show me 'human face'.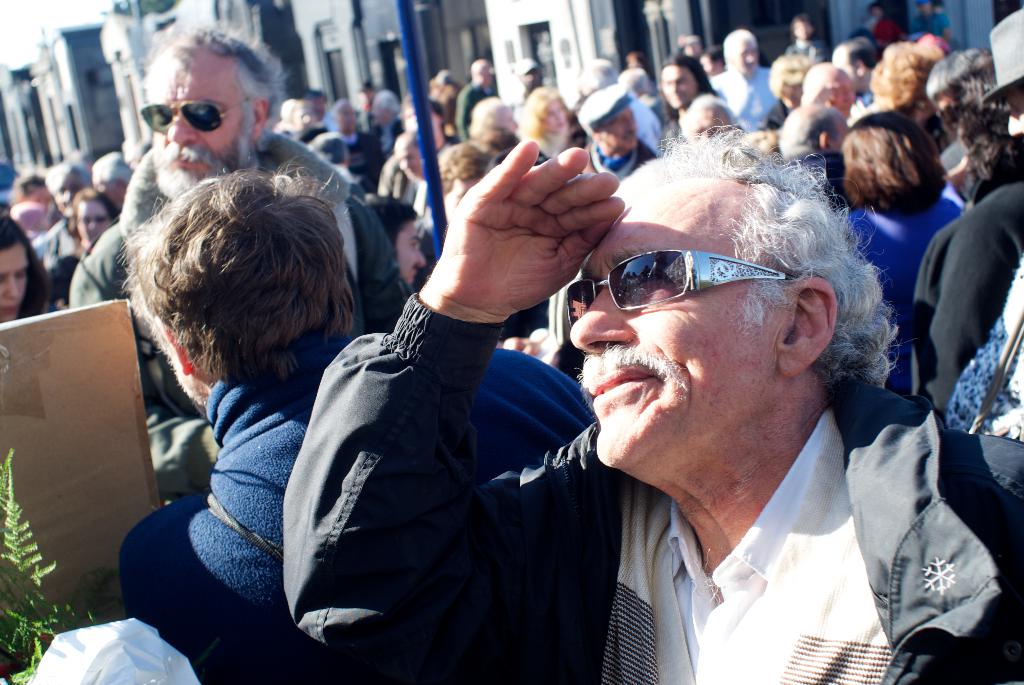
'human face' is here: <bbox>141, 51, 256, 200</bbox>.
